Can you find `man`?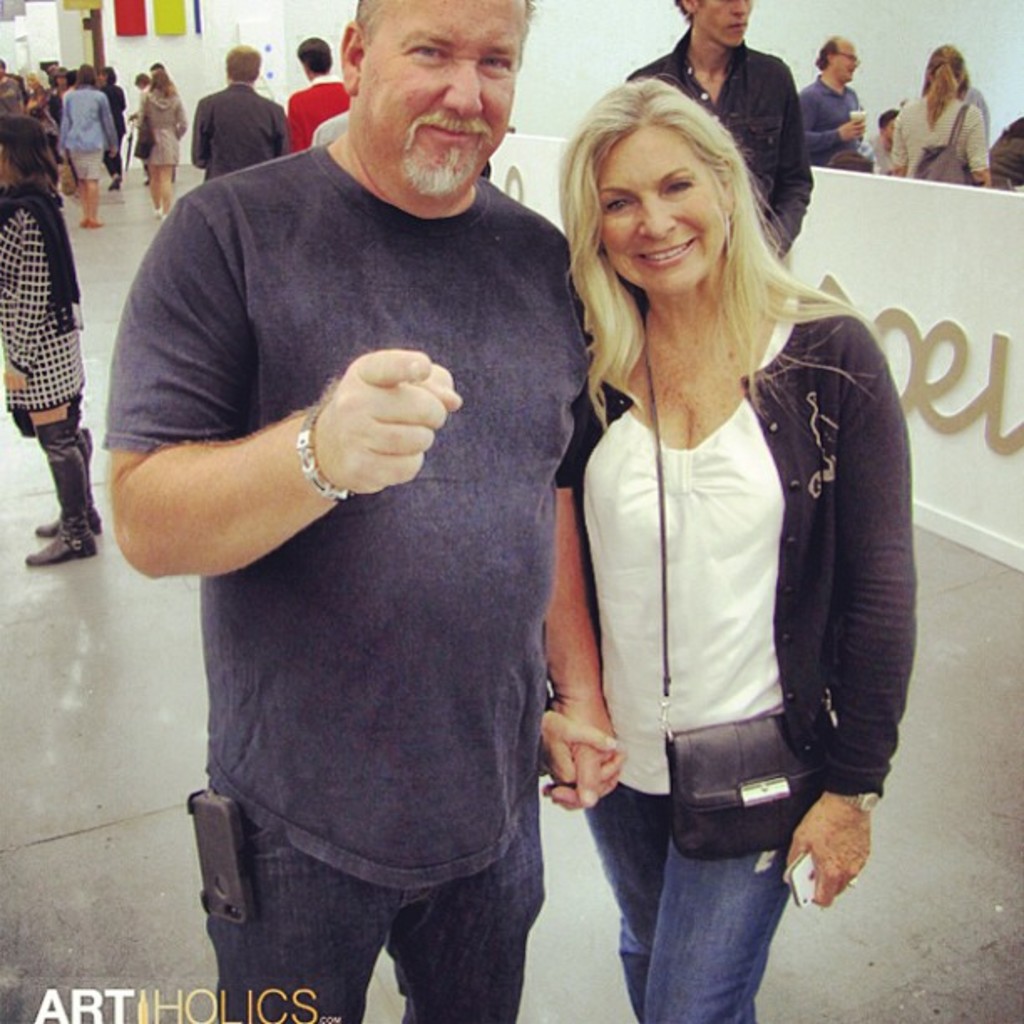
Yes, bounding box: detection(191, 44, 288, 181).
